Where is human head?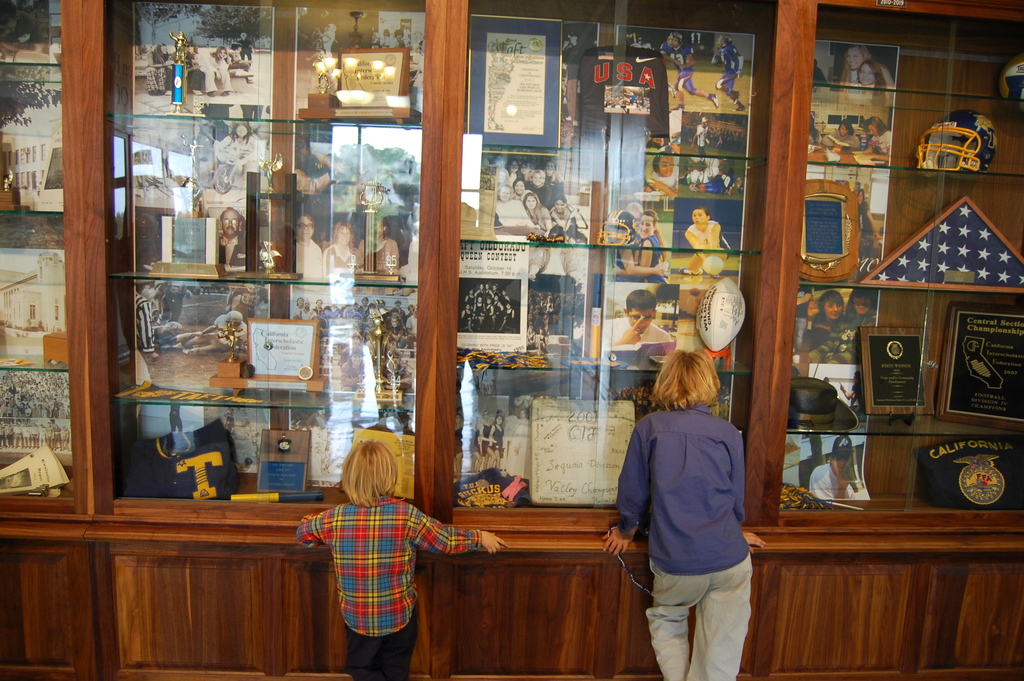
BBox(241, 283, 260, 300).
